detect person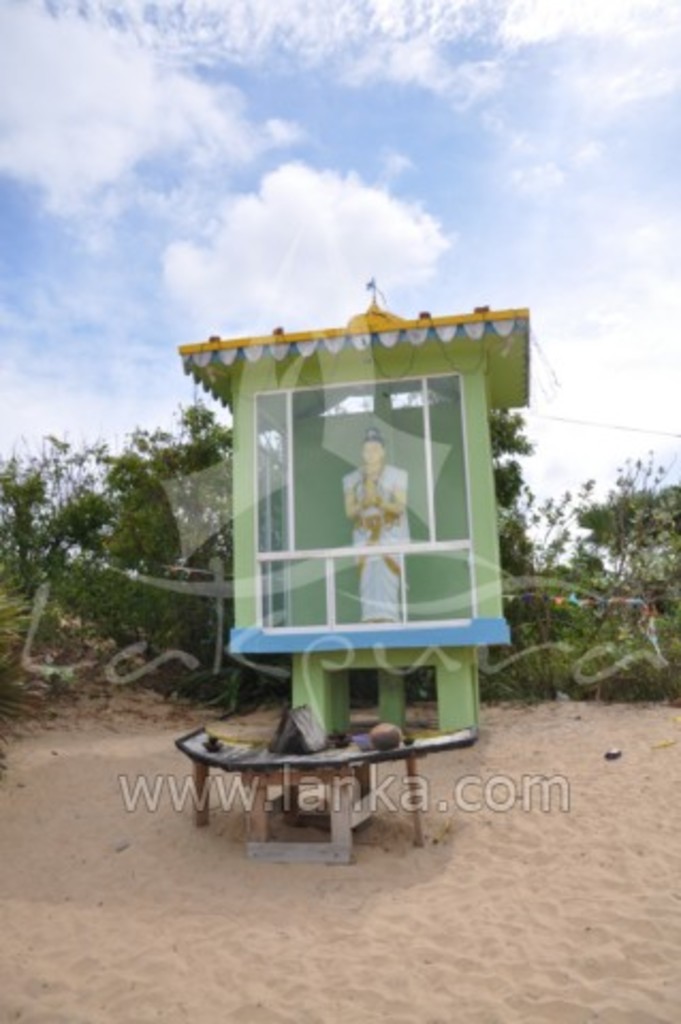
l=344, t=431, r=412, b=627
